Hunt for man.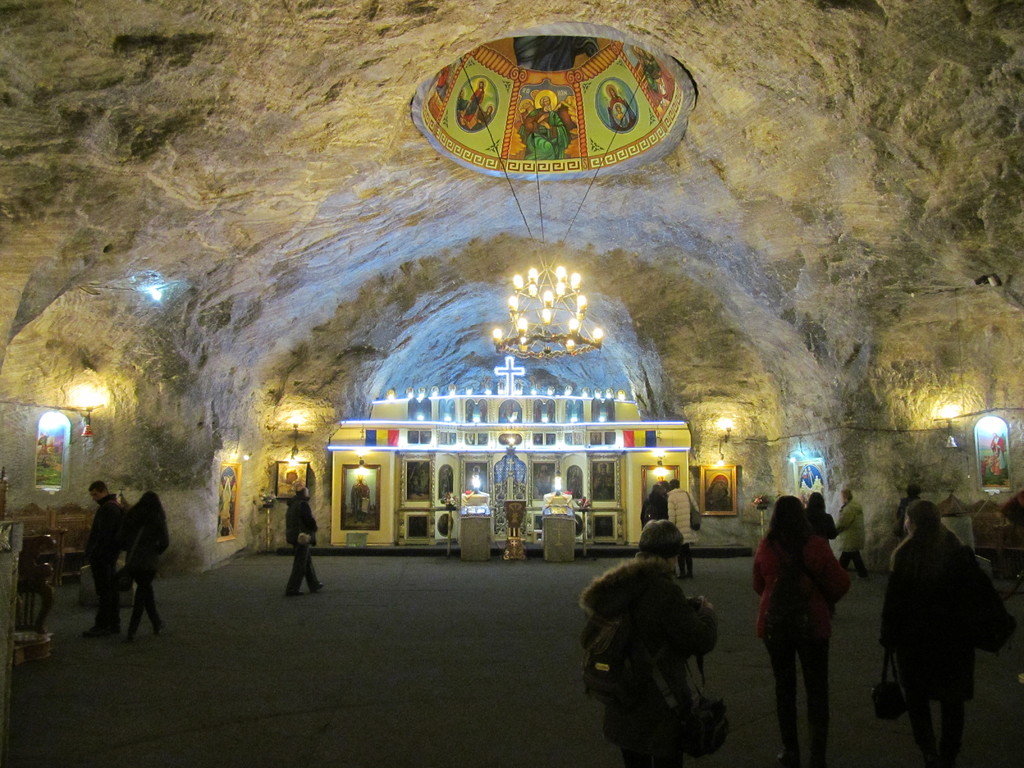
Hunted down at left=83, top=481, right=132, bottom=643.
